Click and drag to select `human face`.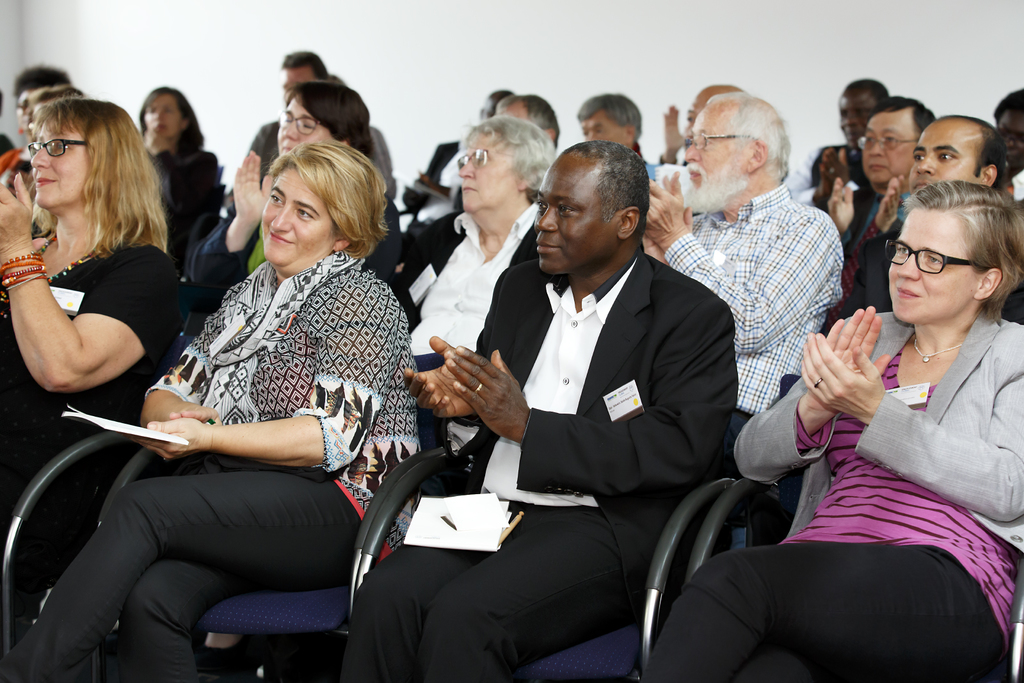
Selection: (259,166,335,272).
